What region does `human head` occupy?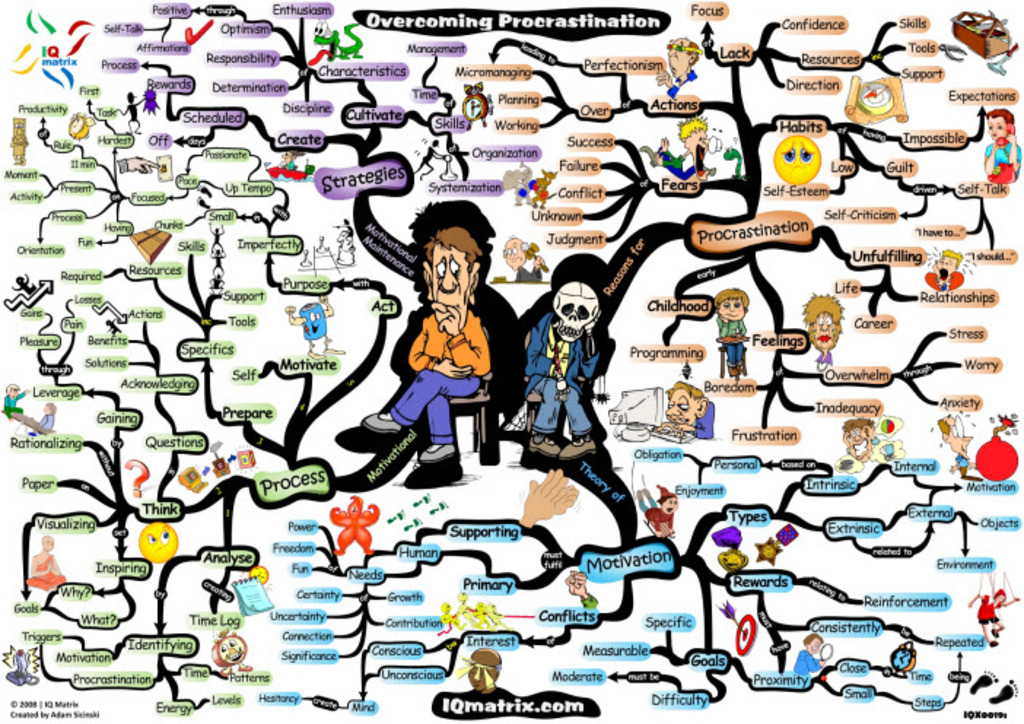
x1=44 y1=400 x2=55 y2=416.
